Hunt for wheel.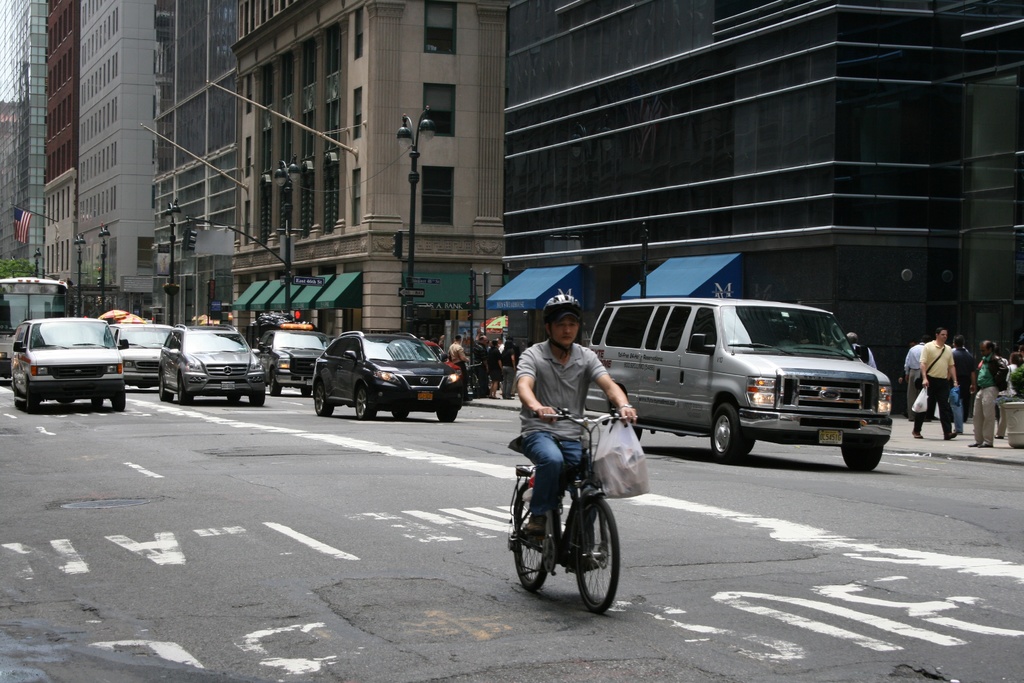
Hunted down at bbox=[579, 495, 628, 620].
